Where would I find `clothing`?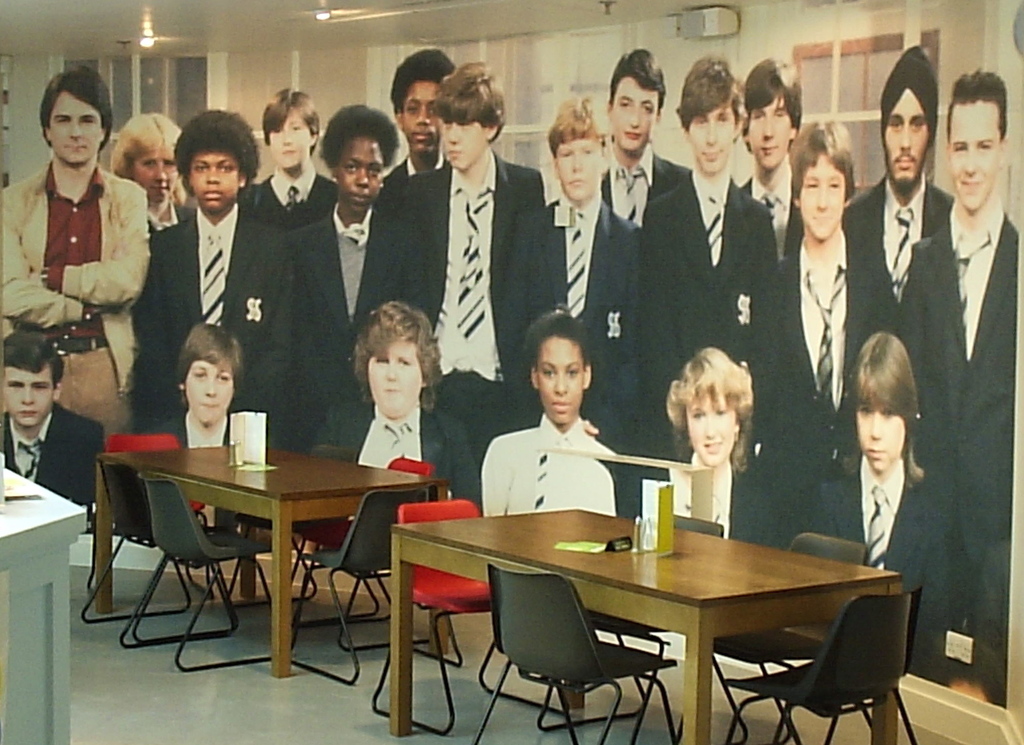
At {"left": 142, "top": 416, "right": 271, "bottom": 453}.
